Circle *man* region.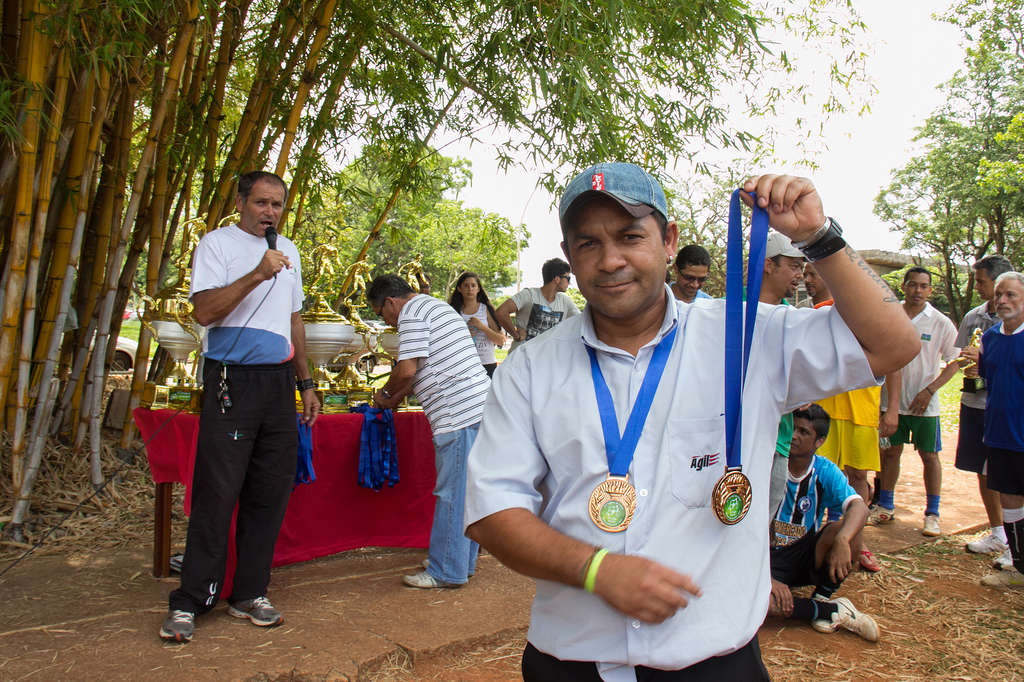
Region: left=795, top=264, right=835, bottom=308.
